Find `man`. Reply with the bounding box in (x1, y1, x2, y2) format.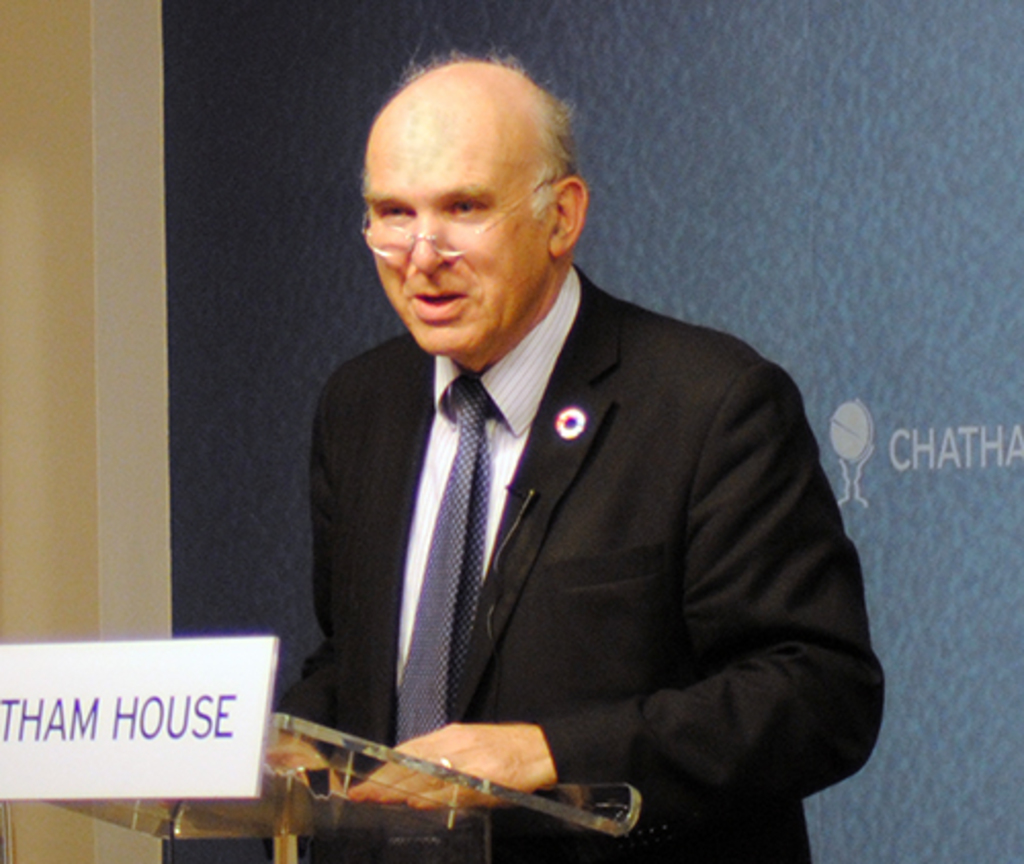
(164, 33, 887, 862).
